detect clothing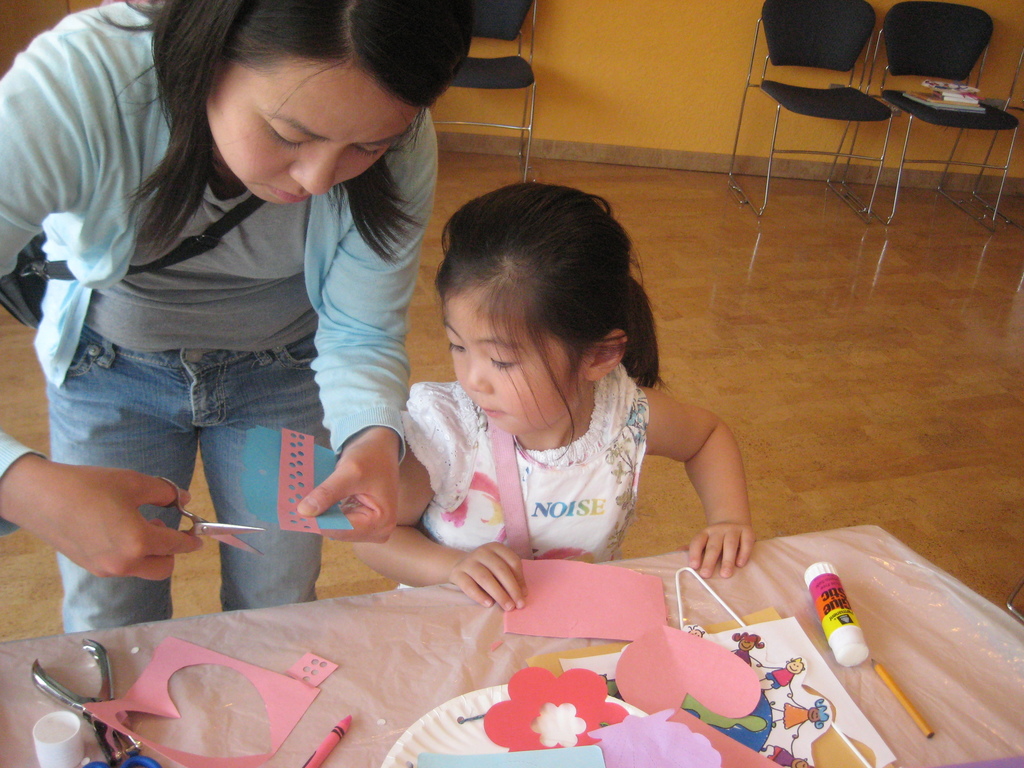
box=[0, 6, 436, 632]
